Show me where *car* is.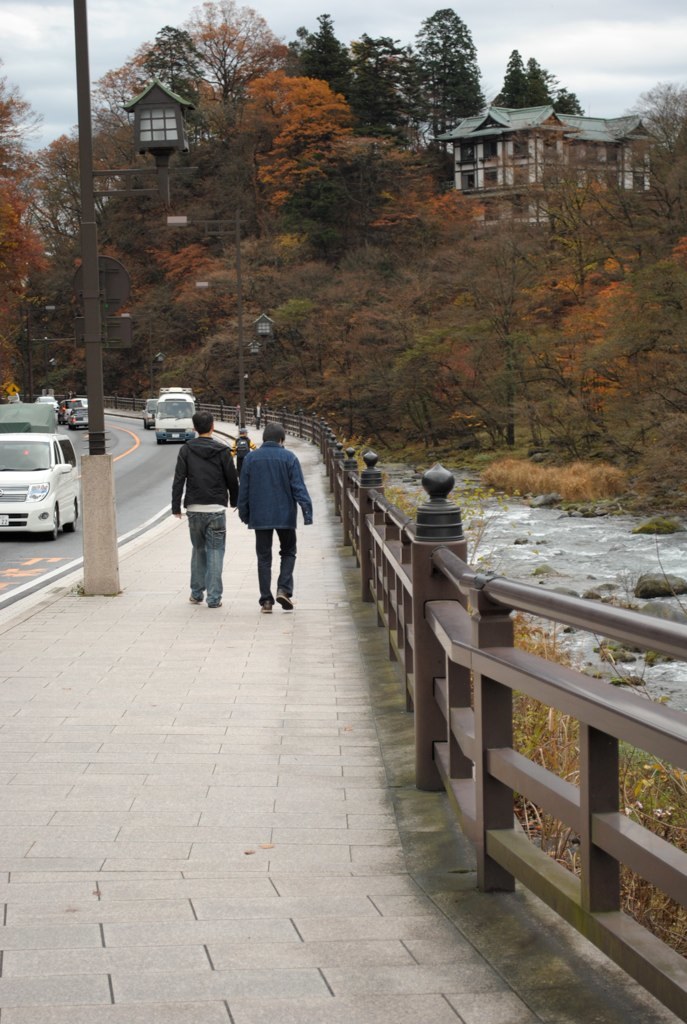
*car* is at x1=145, y1=399, x2=158, y2=430.
